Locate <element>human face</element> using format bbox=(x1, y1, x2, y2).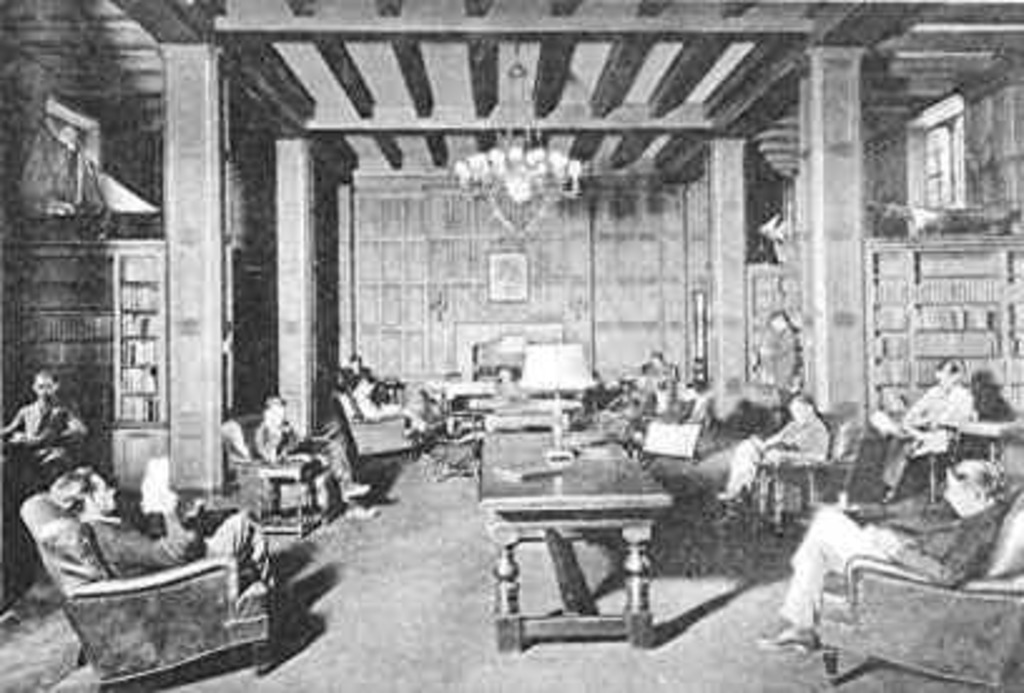
bbox=(88, 472, 118, 512).
